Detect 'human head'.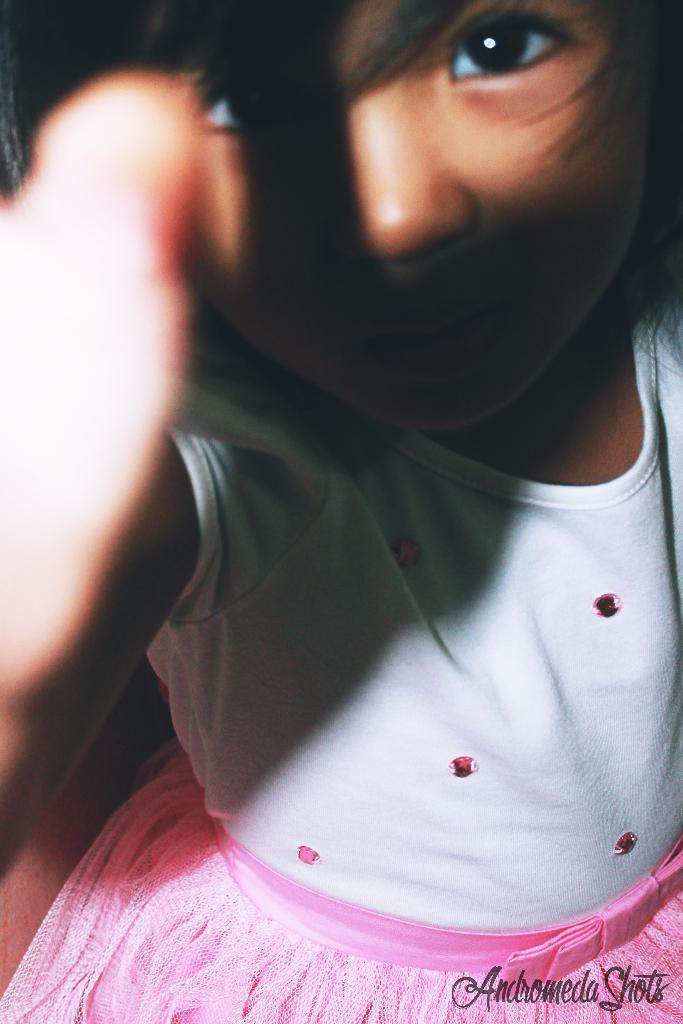
Detected at rect(229, 10, 661, 371).
